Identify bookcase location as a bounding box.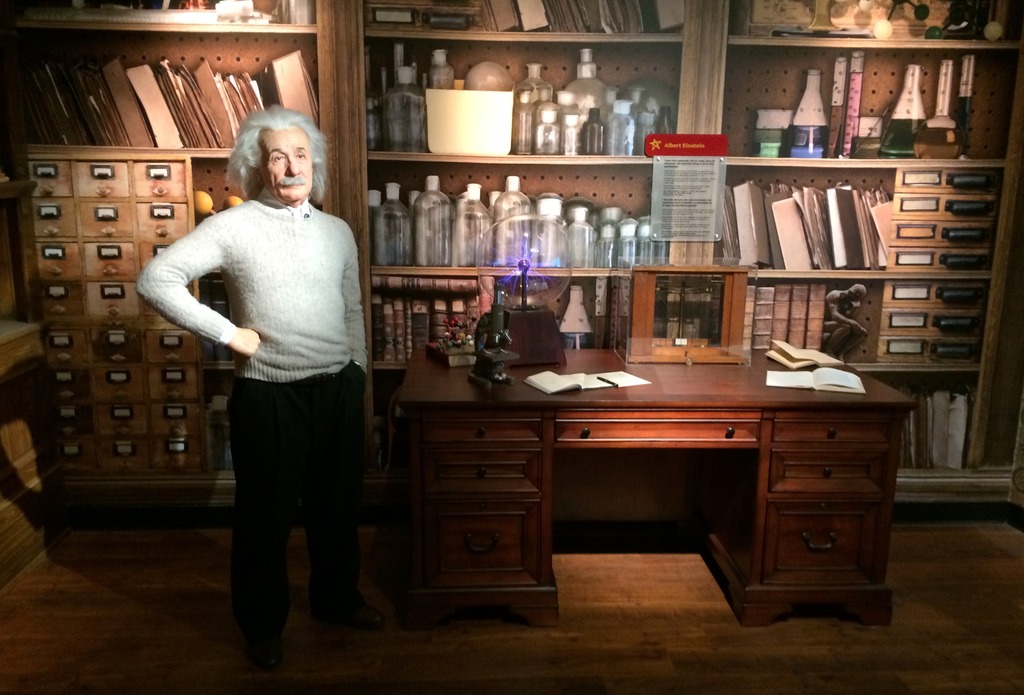
select_region(0, 0, 1023, 517).
